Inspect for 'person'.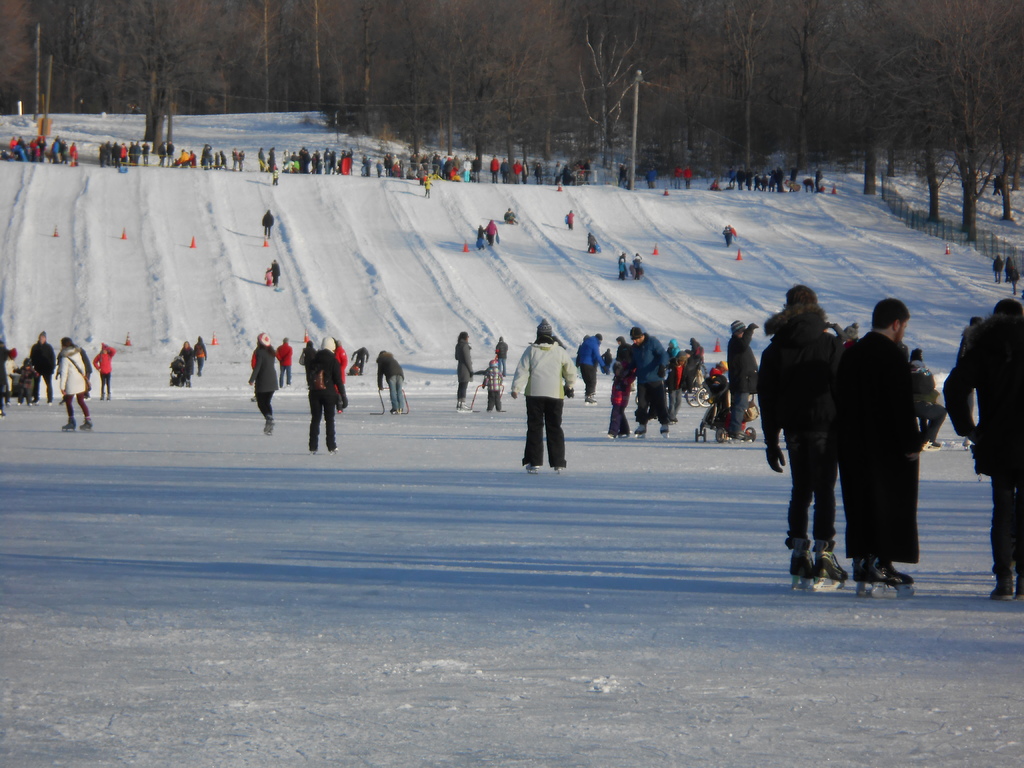
Inspection: l=682, t=335, r=710, b=397.
